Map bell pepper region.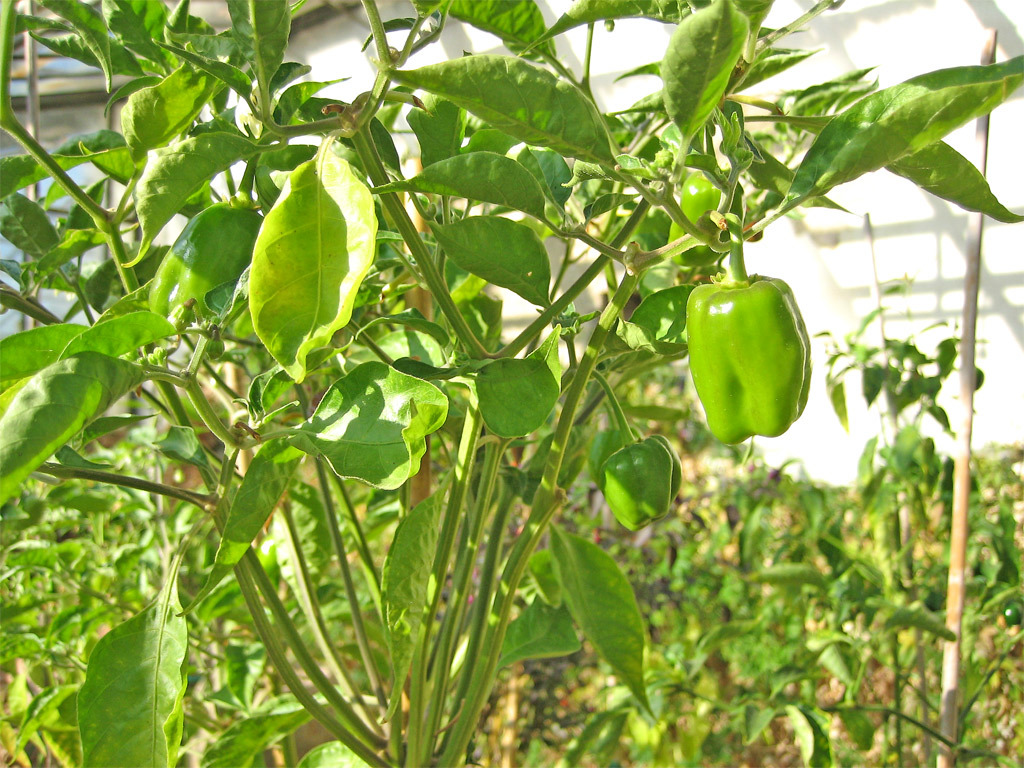
Mapped to bbox(689, 284, 814, 447).
